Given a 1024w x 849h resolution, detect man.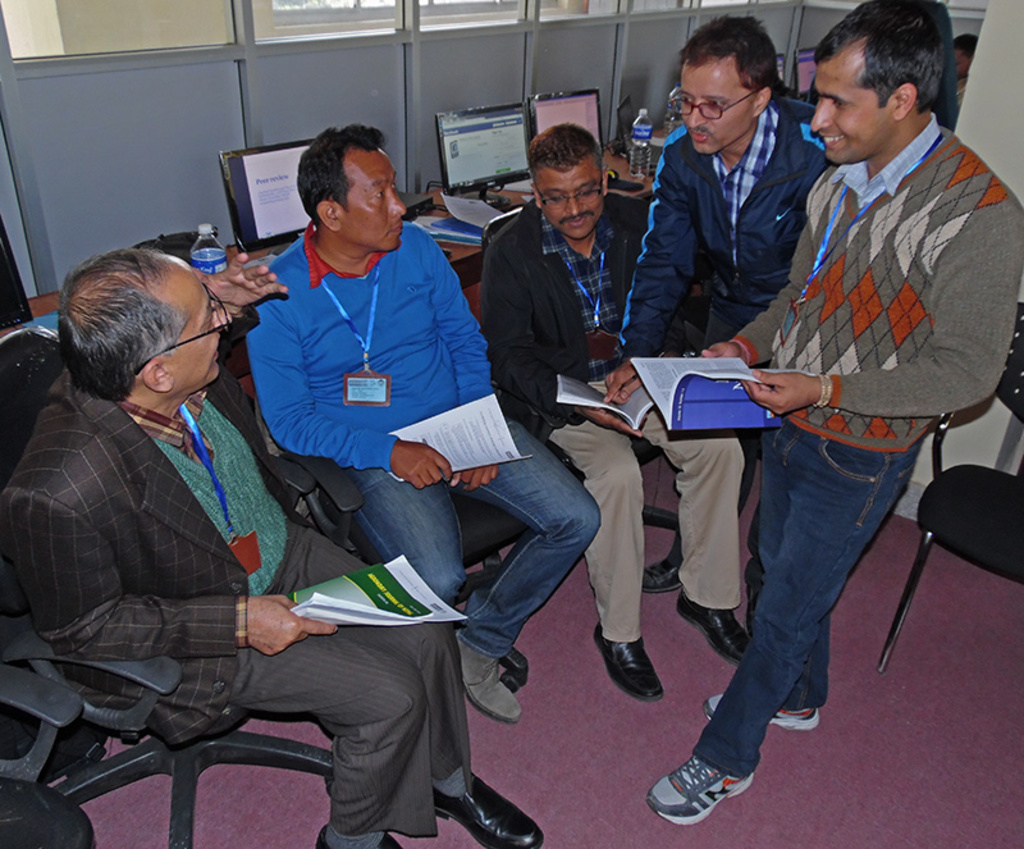
bbox=[0, 251, 545, 848].
